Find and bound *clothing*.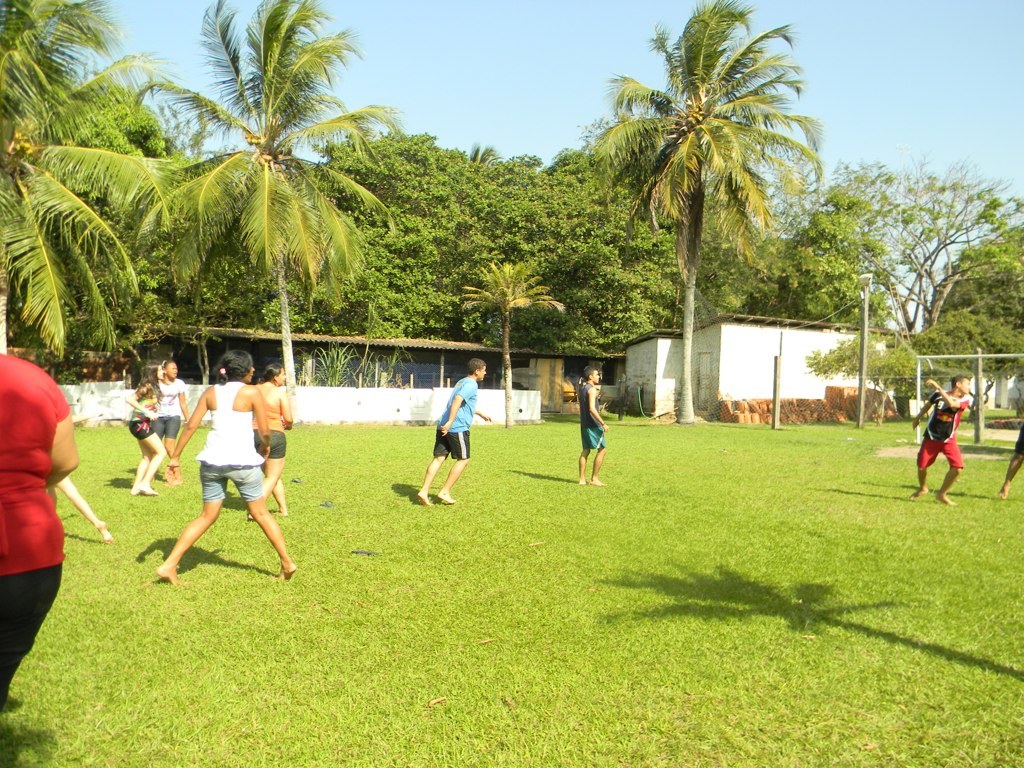
Bound: [left=0, top=354, right=88, bottom=690].
